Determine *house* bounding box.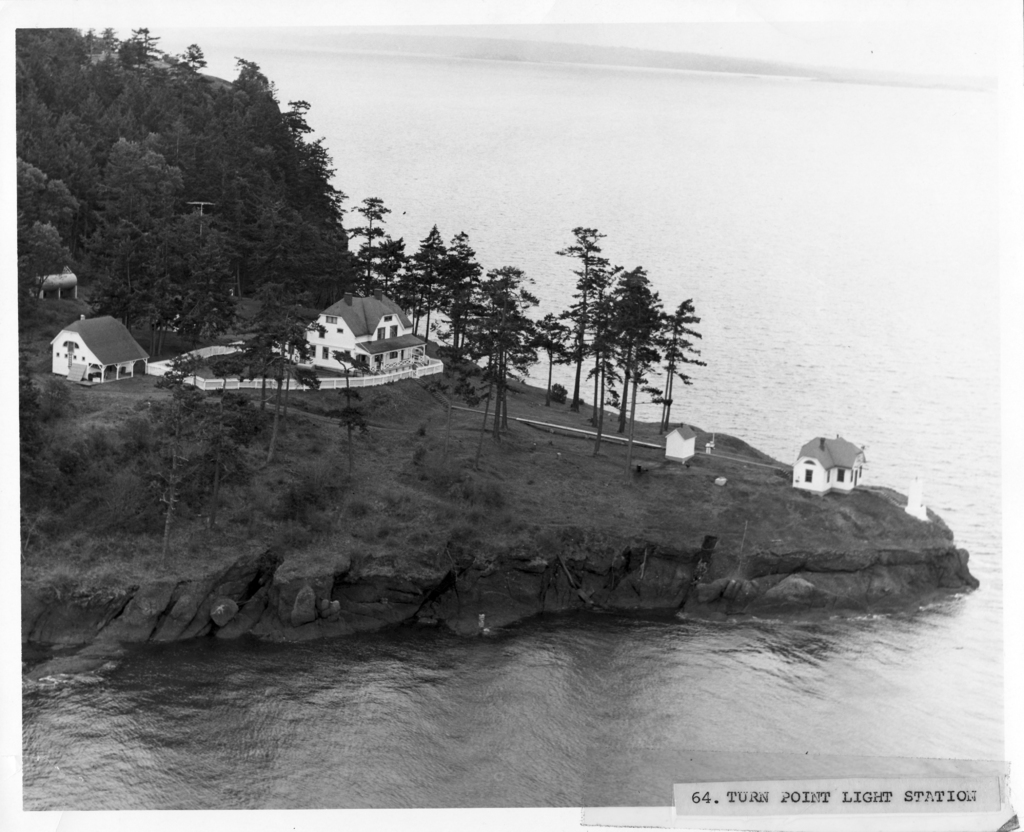
Determined: BBox(661, 422, 698, 467).
